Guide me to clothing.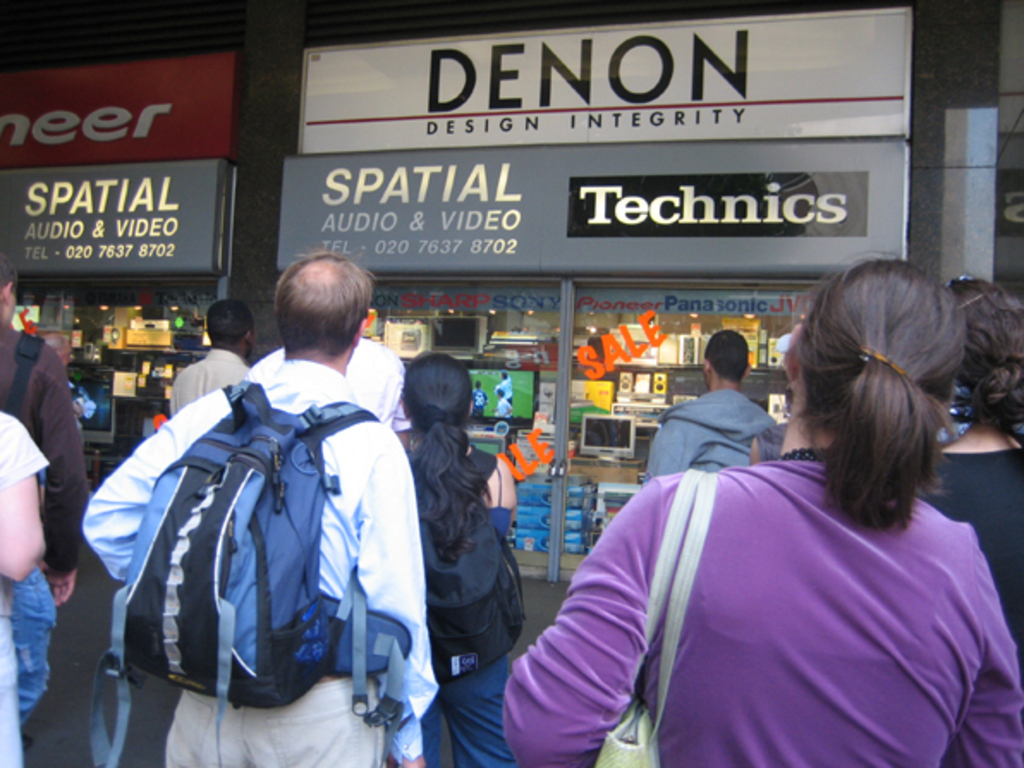
Guidance: bbox=[0, 412, 48, 766].
